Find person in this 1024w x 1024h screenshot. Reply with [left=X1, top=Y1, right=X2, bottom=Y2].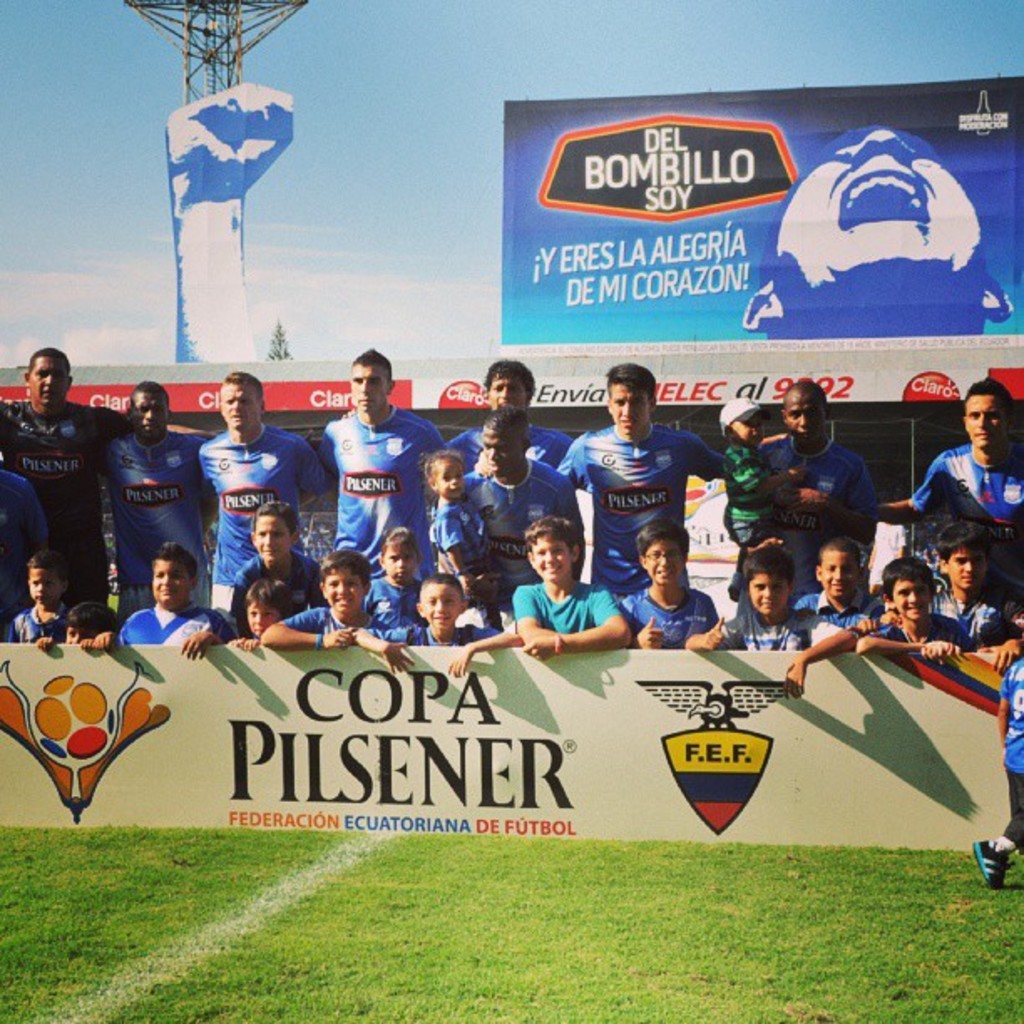
[left=0, top=346, right=134, bottom=621].
